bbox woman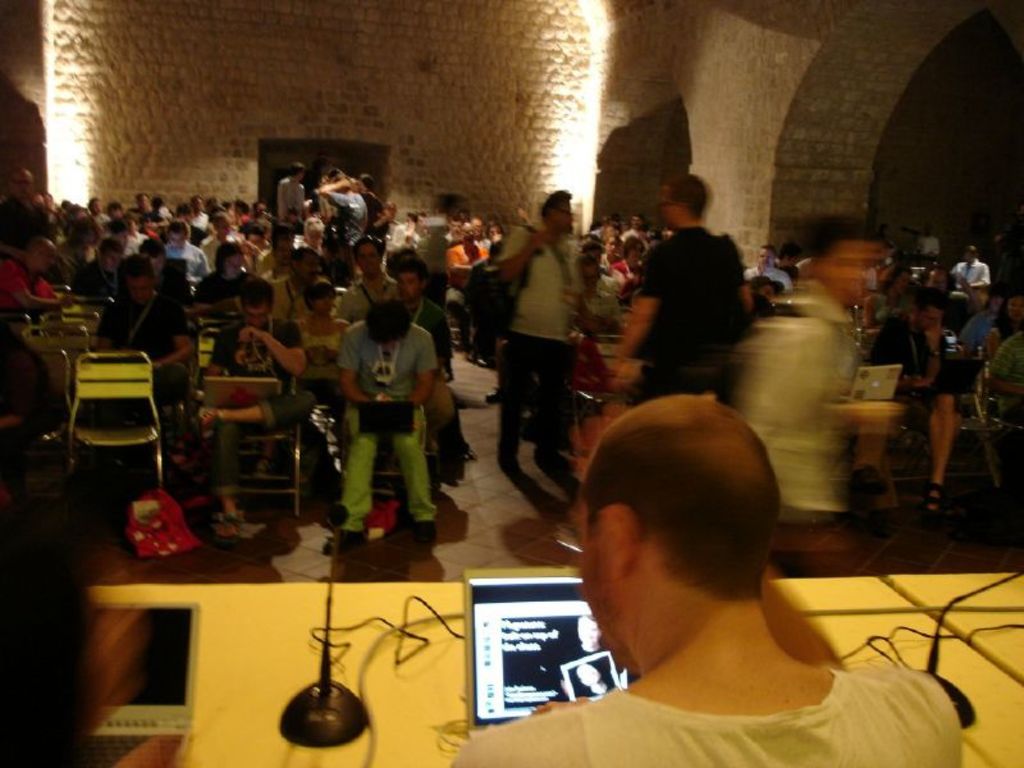
detection(616, 236, 645, 294)
